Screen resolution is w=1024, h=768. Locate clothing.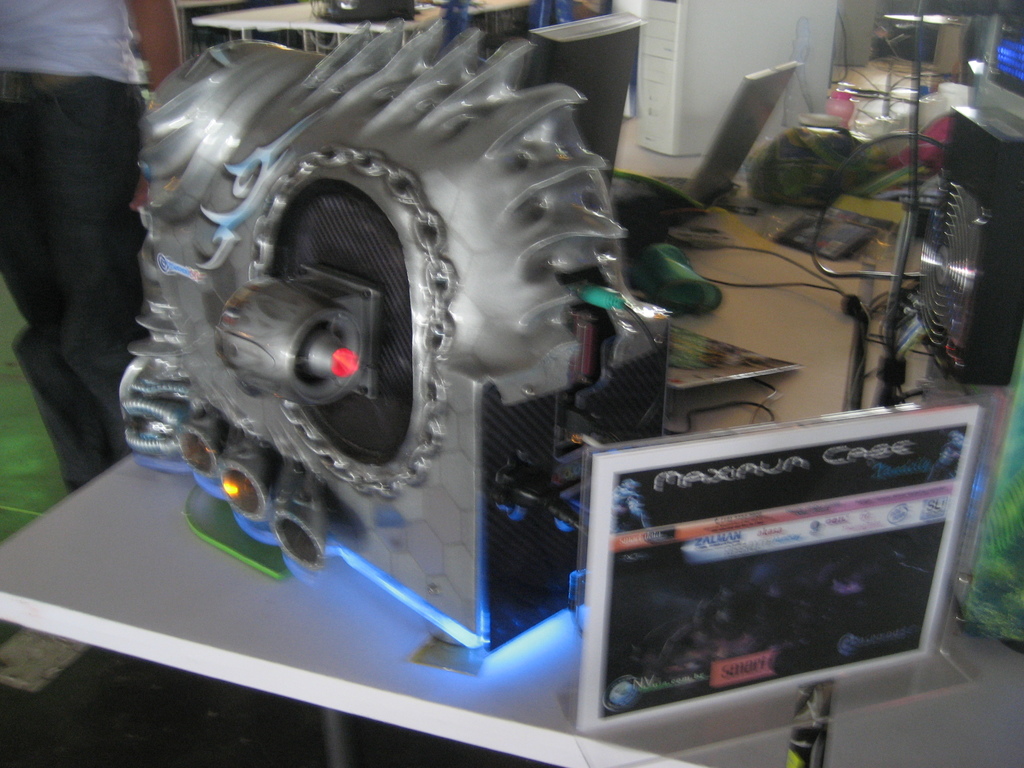
bbox=(0, 0, 168, 520).
